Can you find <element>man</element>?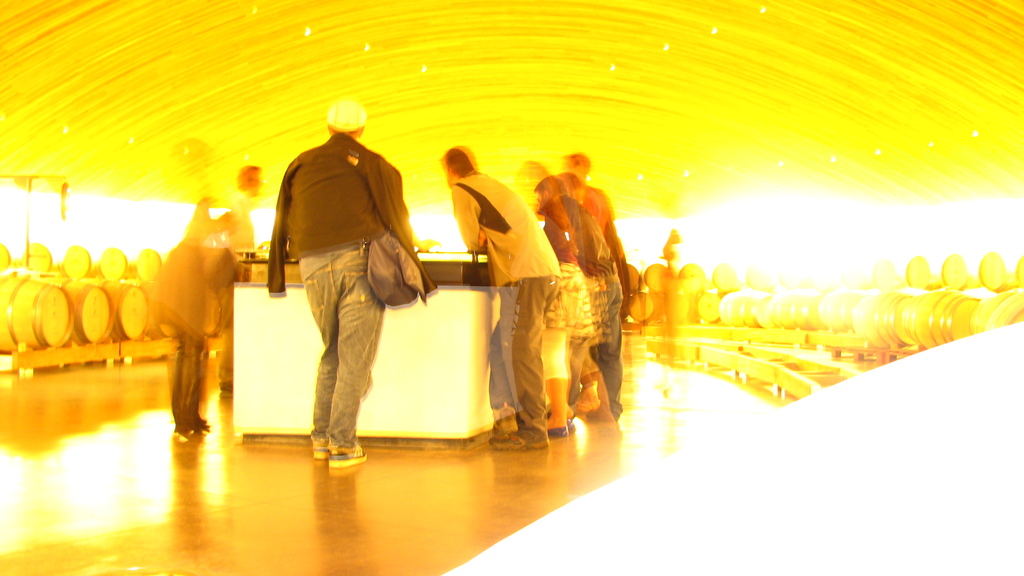
Yes, bounding box: region(261, 101, 422, 469).
